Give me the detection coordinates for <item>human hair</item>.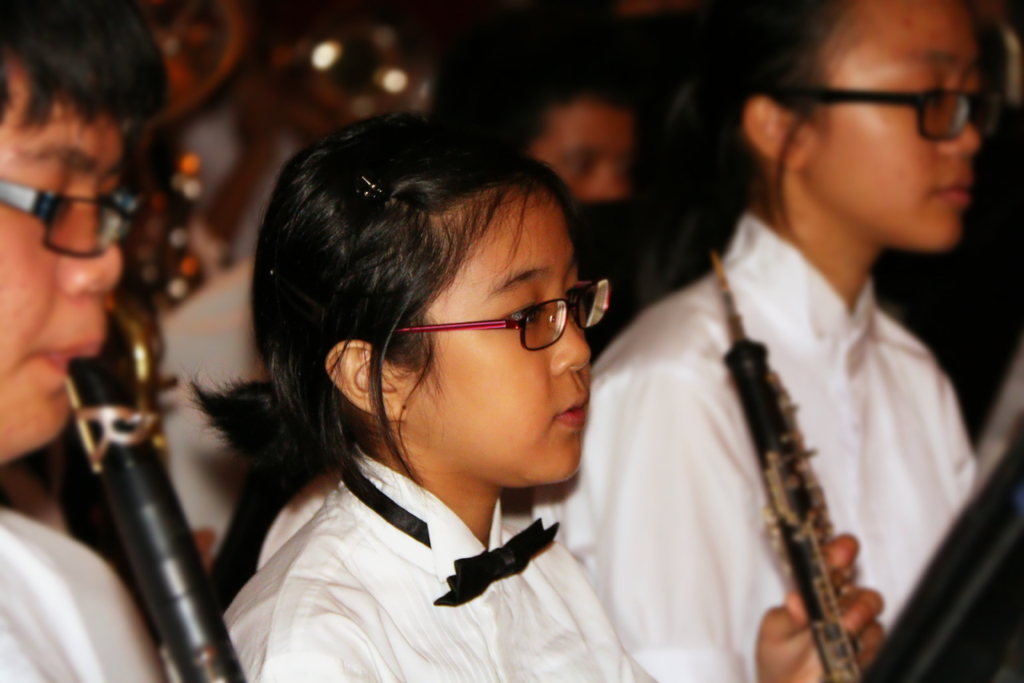
region(0, 0, 177, 201).
